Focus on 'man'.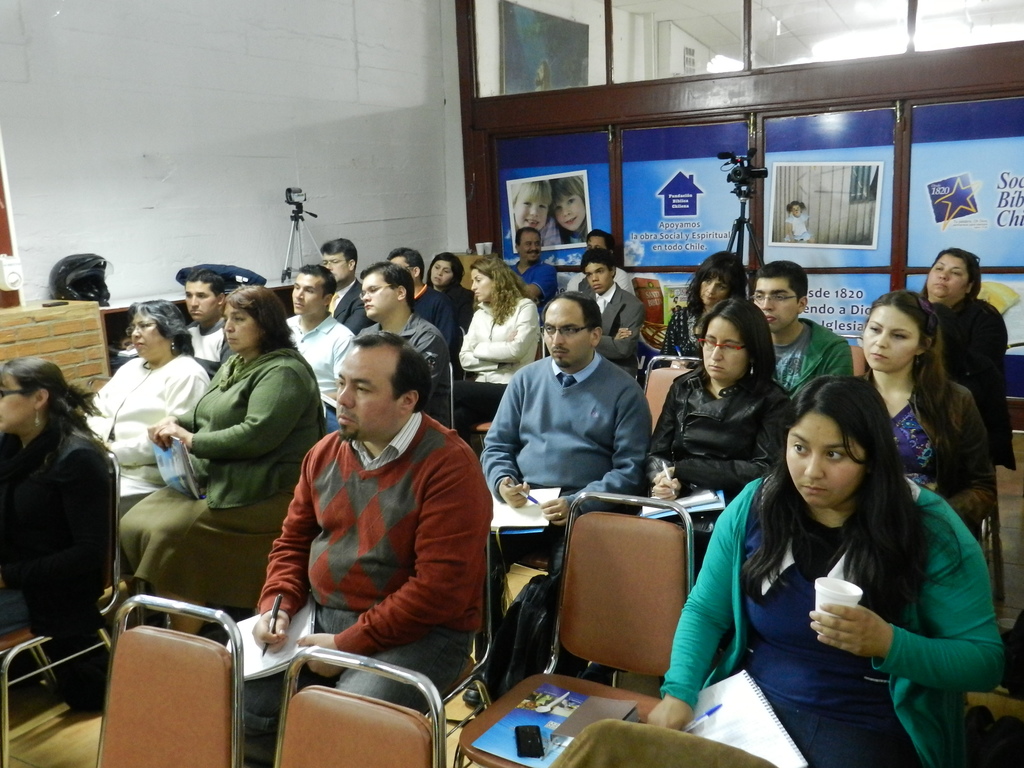
Focused at [left=574, top=252, right=642, bottom=369].
